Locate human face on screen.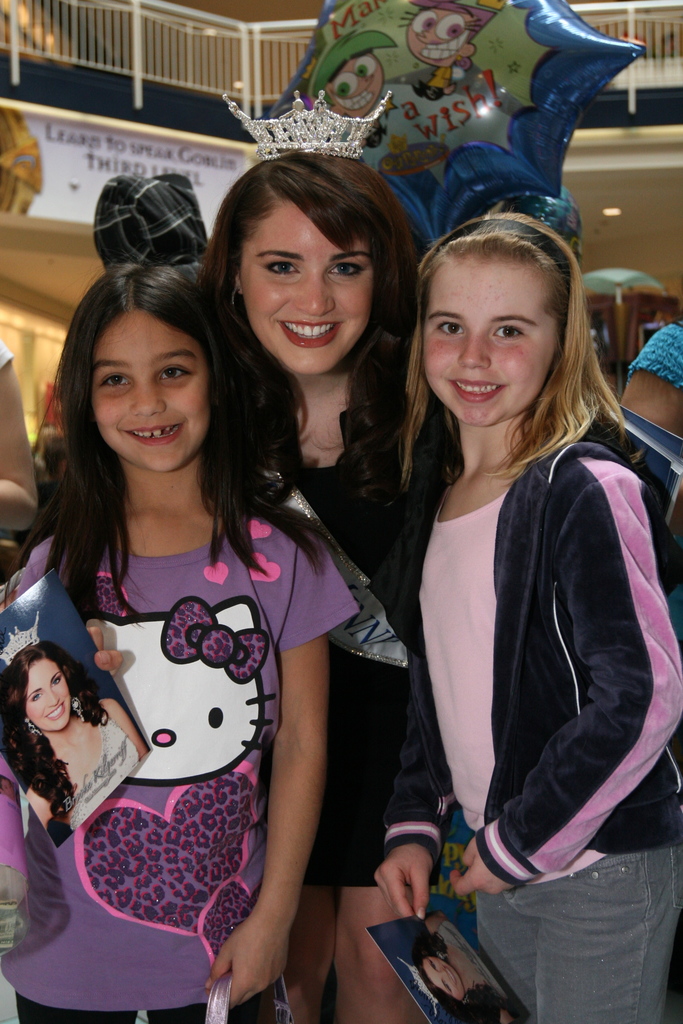
On screen at select_region(236, 194, 373, 374).
